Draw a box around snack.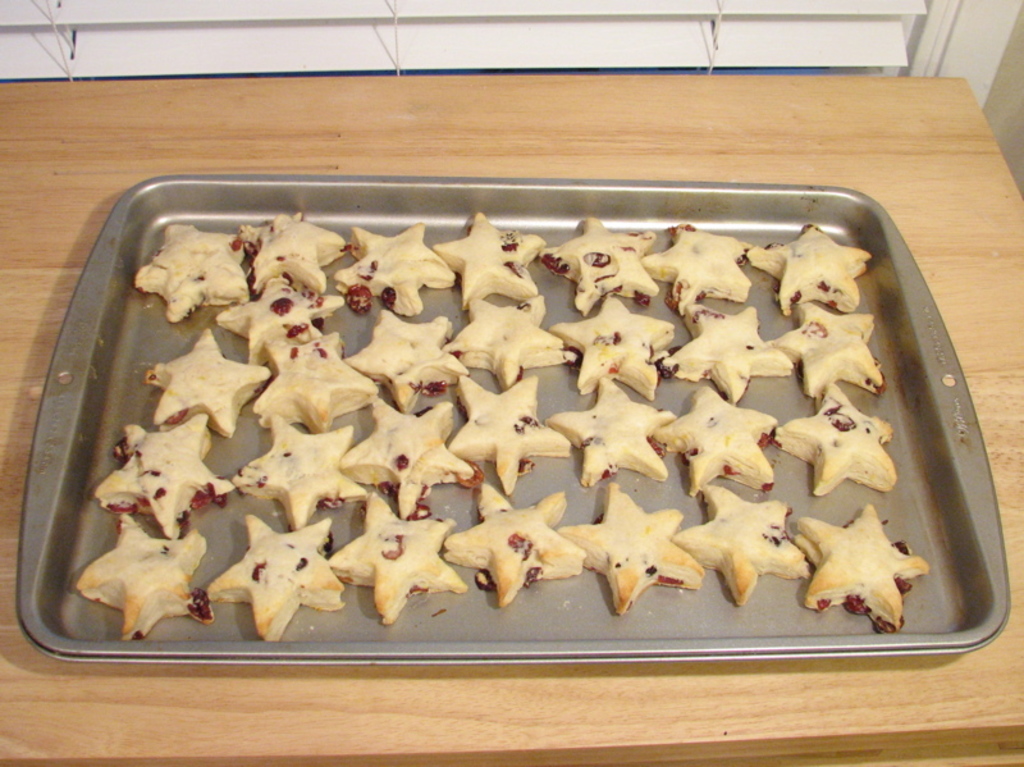
(x1=453, y1=297, x2=573, y2=382).
